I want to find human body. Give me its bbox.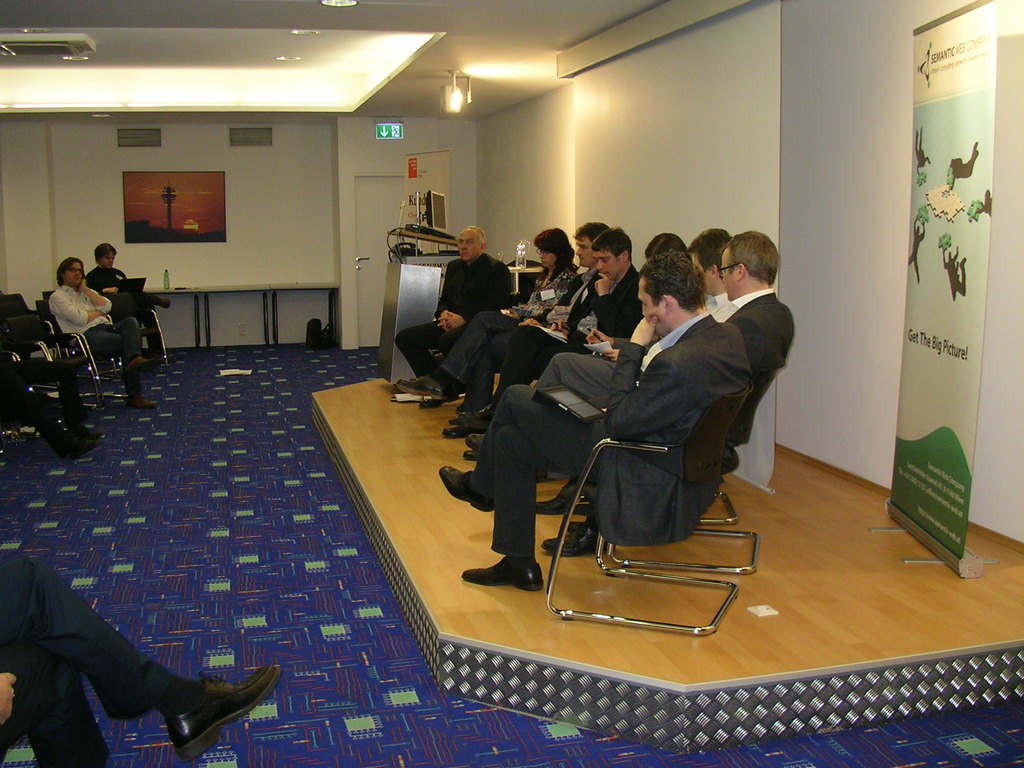
[left=47, top=256, right=156, bottom=406].
